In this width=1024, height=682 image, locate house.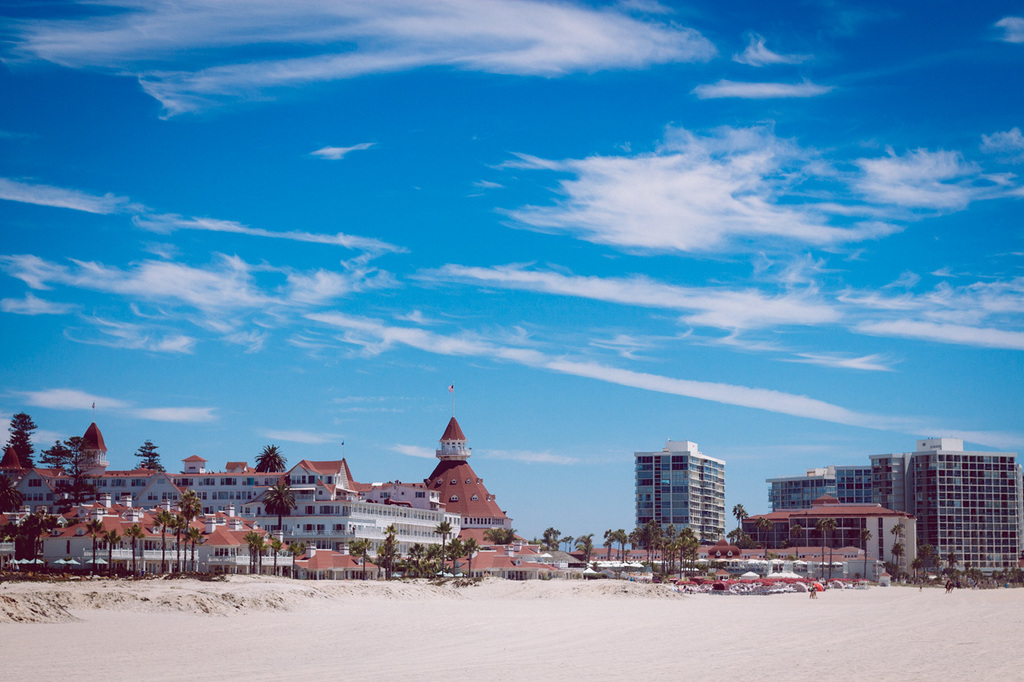
Bounding box: left=282, top=501, right=462, bottom=552.
